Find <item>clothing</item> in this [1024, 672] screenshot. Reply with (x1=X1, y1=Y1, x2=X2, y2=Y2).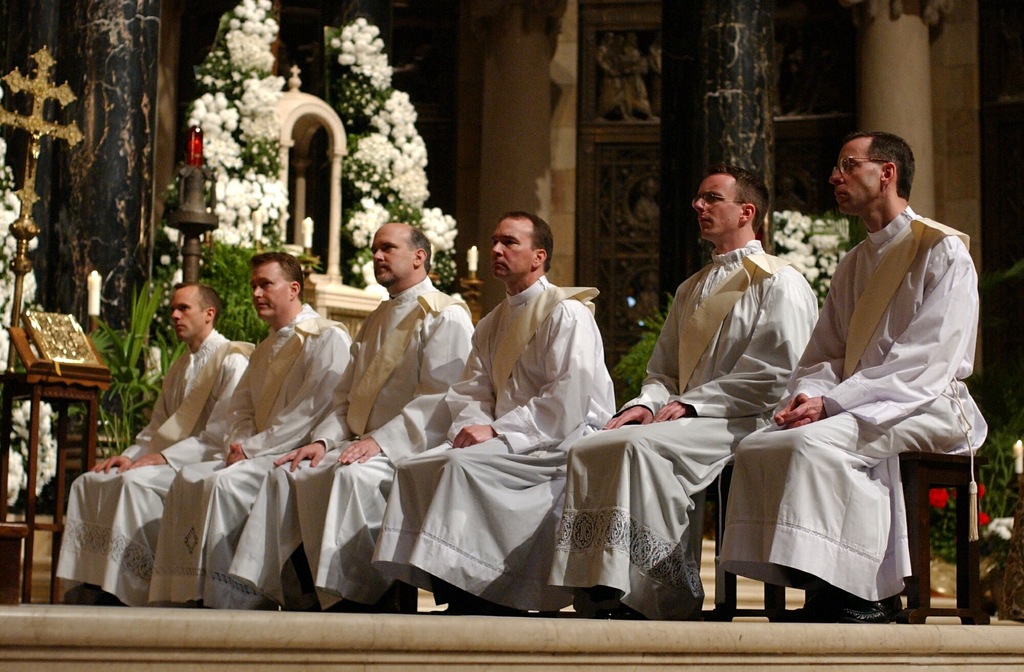
(x1=769, y1=176, x2=984, y2=621).
